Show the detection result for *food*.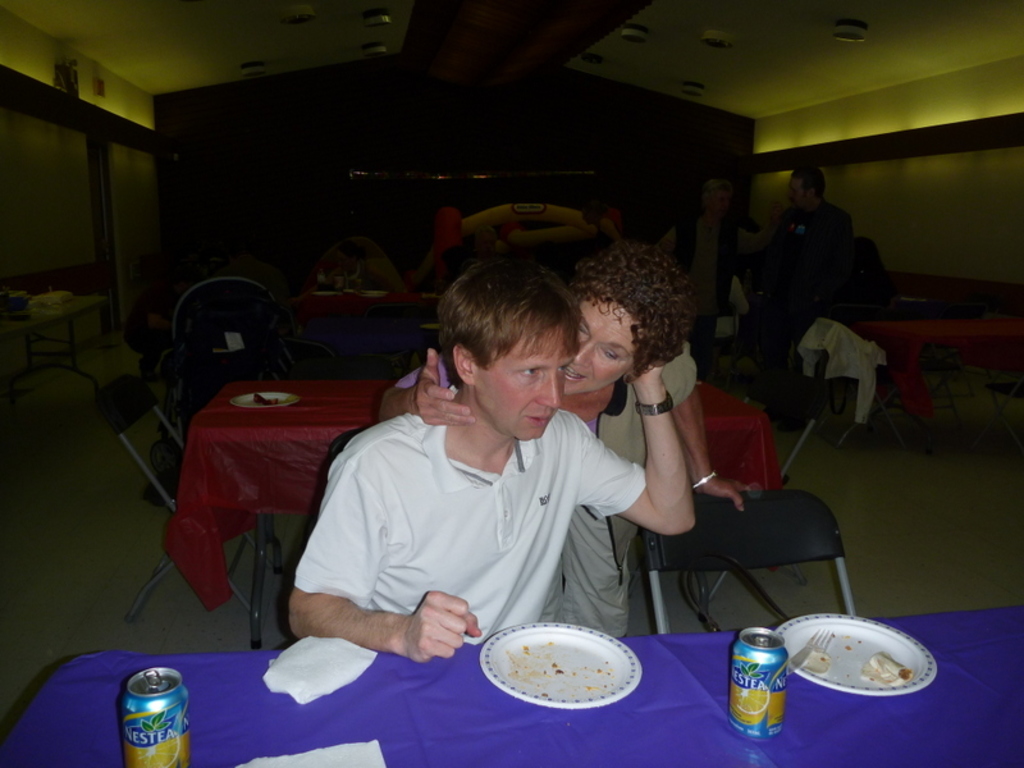
<box>252,393,279,404</box>.
